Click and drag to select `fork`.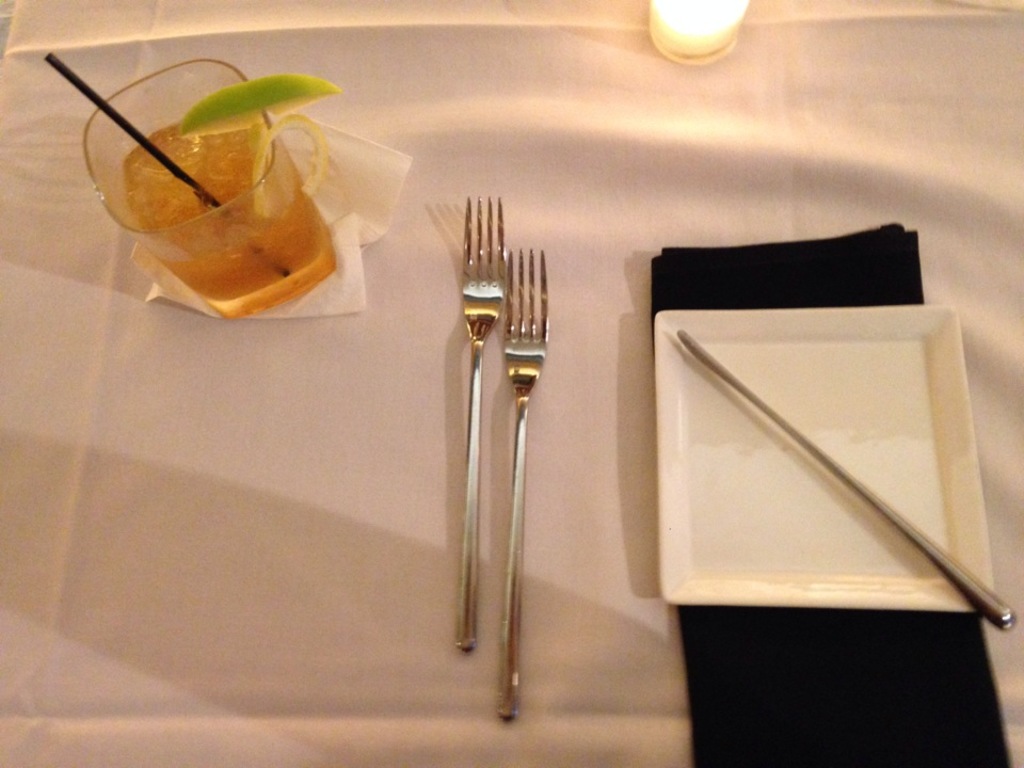
Selection: [493, 245, 549, 720].
